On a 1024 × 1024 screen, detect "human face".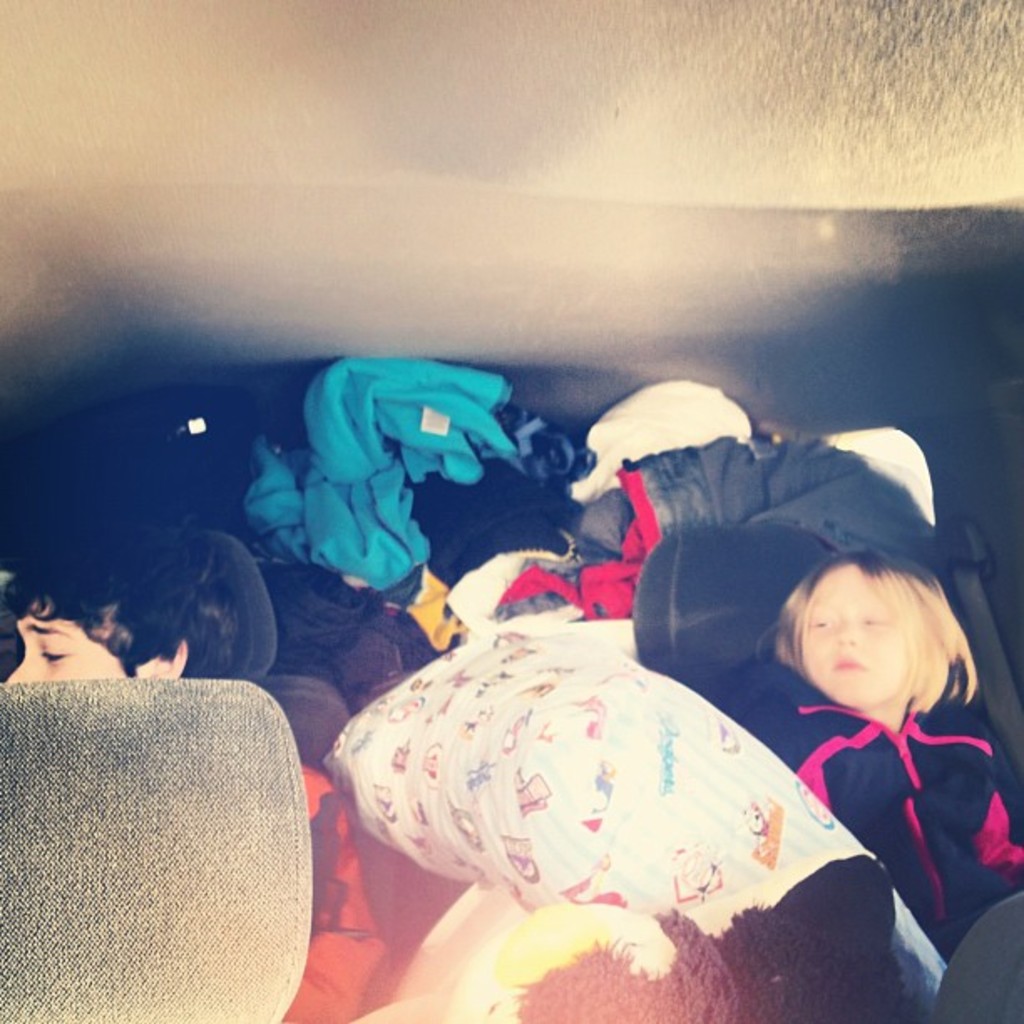
bbox=(796, 564, 919, 711).
